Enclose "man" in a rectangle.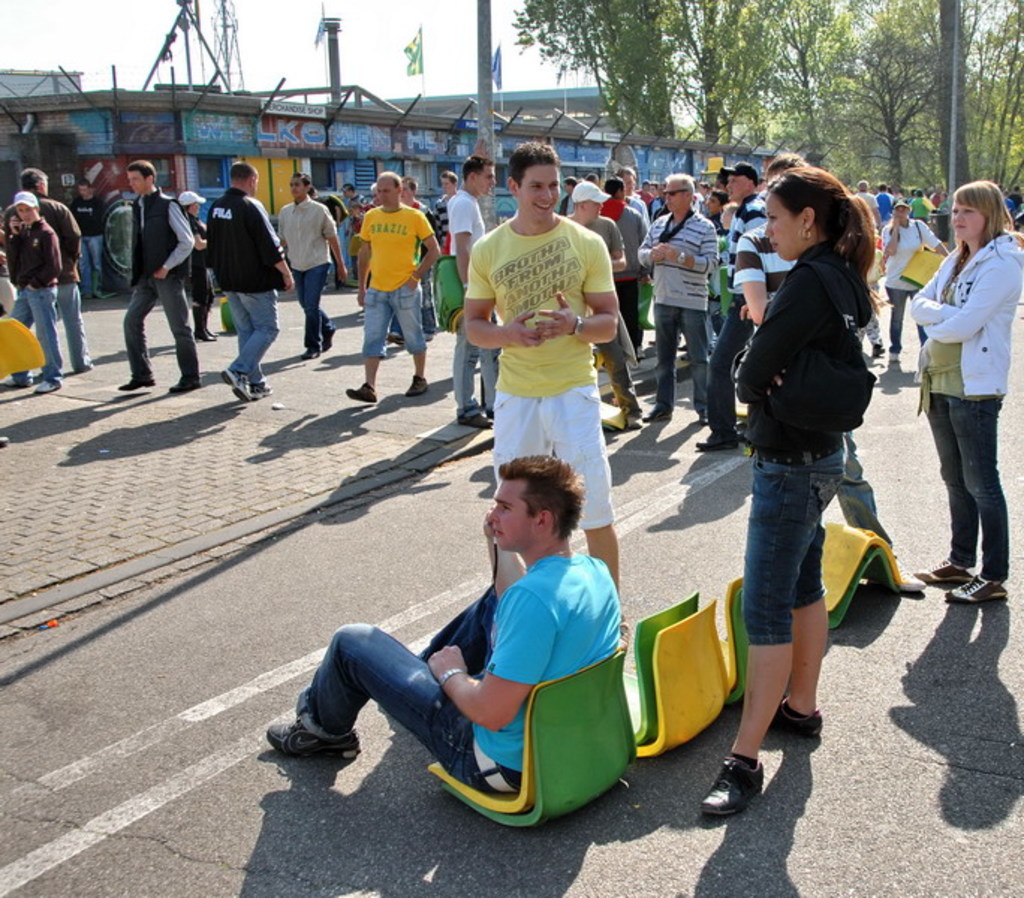
select_region(346, 169, 440, 409).
